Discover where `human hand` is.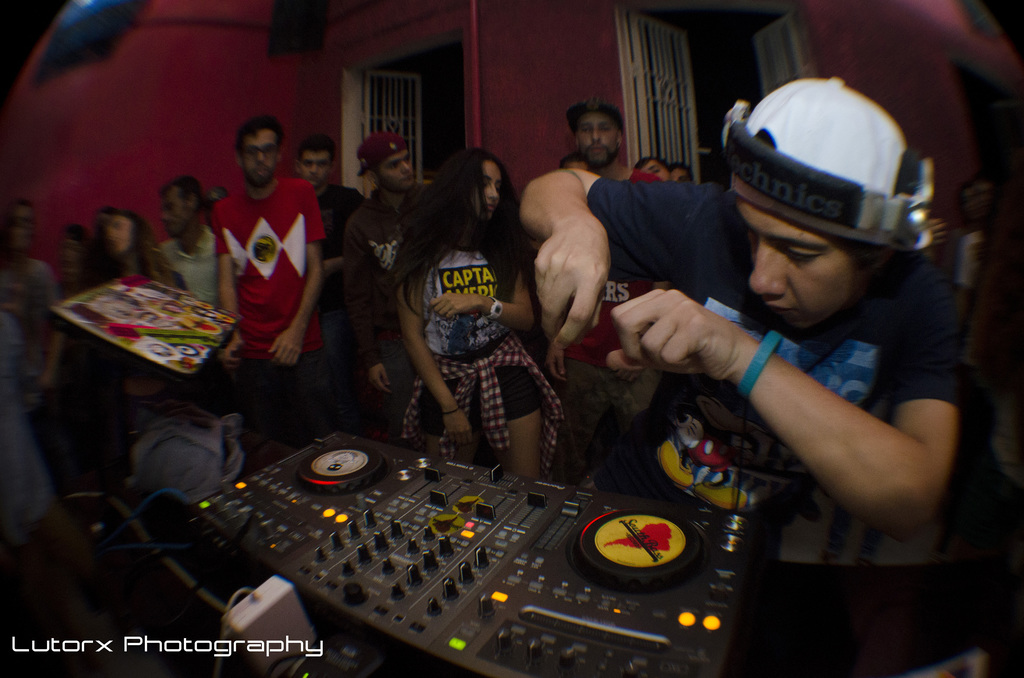
Discovered at (543,340,568,382).
